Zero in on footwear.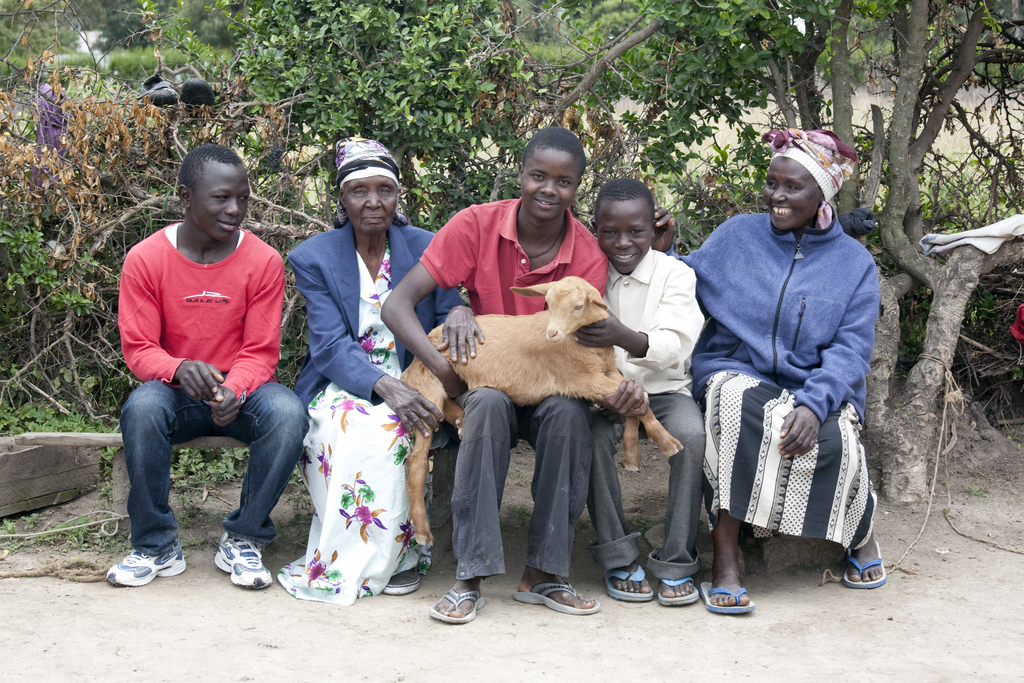
Zeroed in: [x1=422, y1=567, x2=483, y2=626].
